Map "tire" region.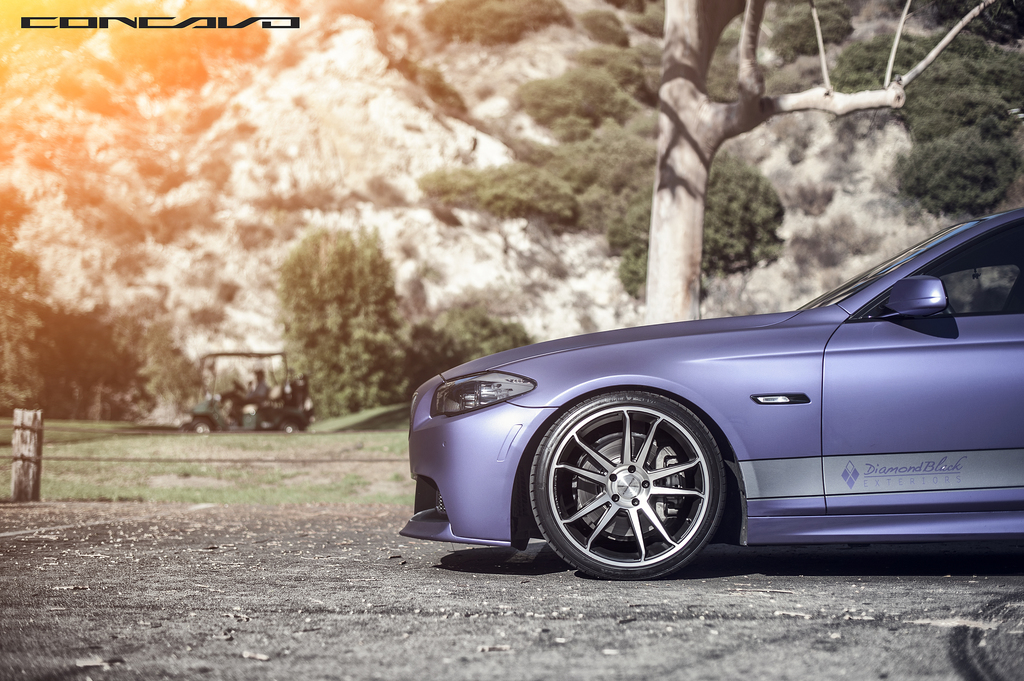
Mapped to {"left": 278, "top": 421, "right": 303, "bottom": 435}.
